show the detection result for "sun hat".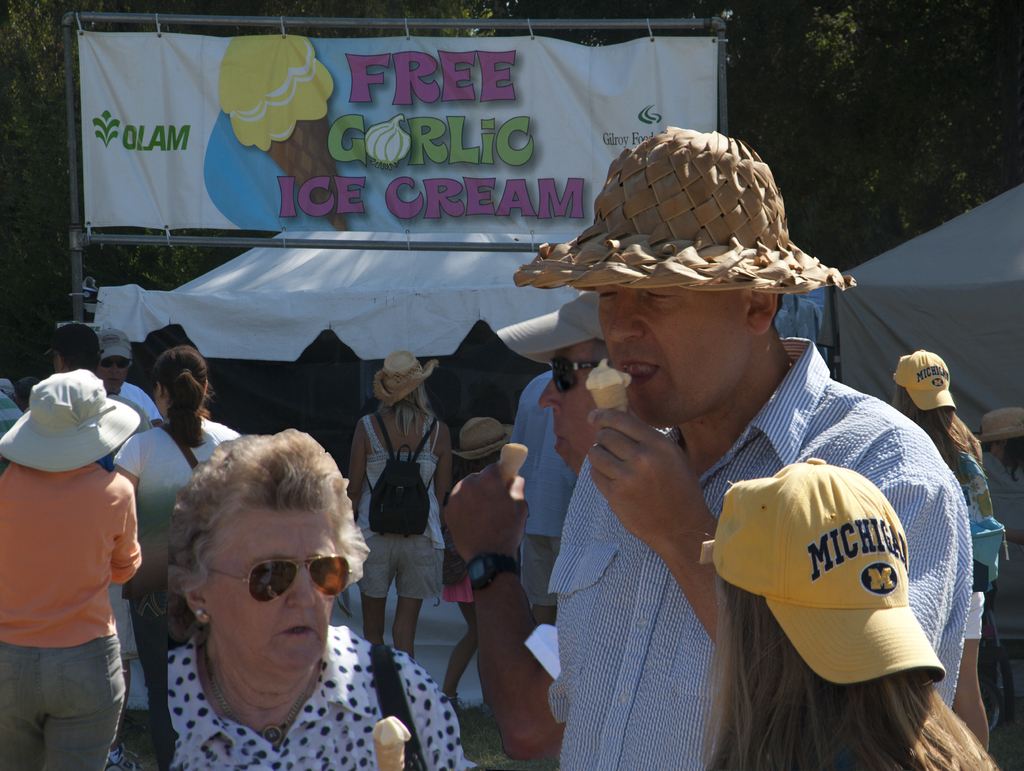
bbox=(883, 351, 957, 416).
